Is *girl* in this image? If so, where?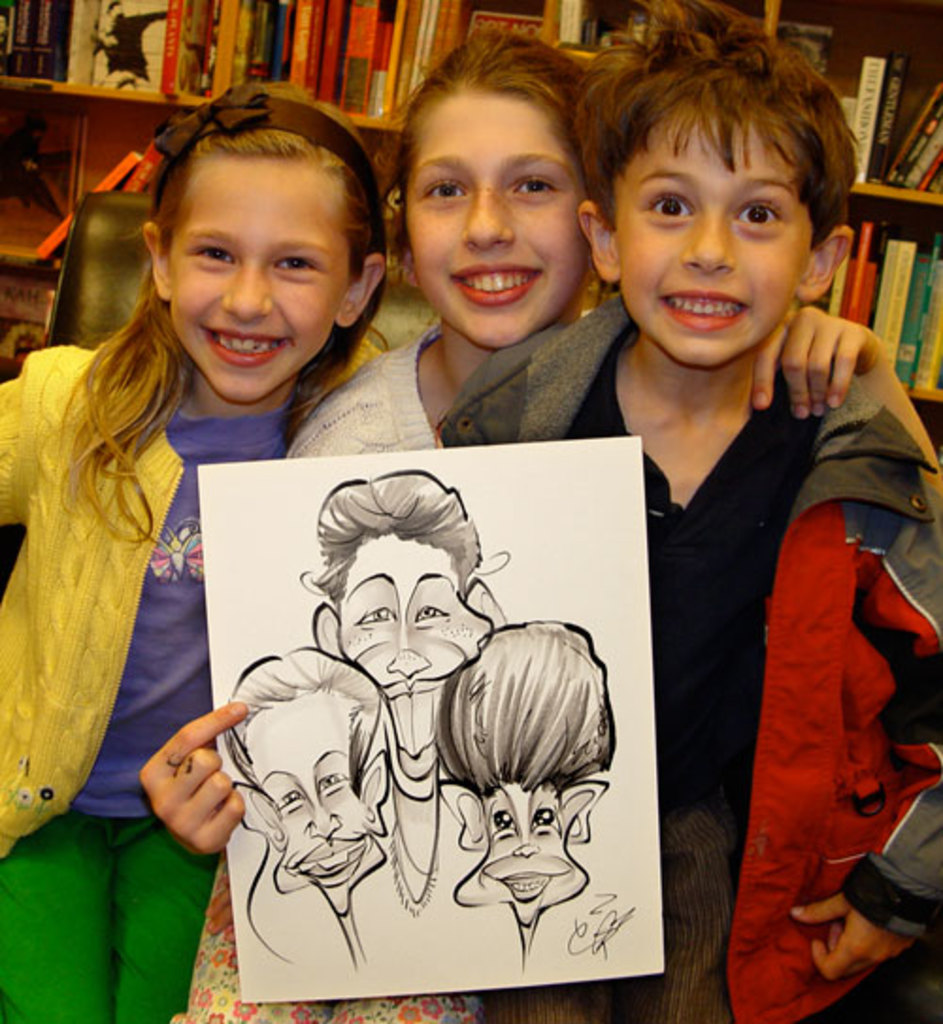
Yes, at bbox=[0, 72, 394, 1022].
